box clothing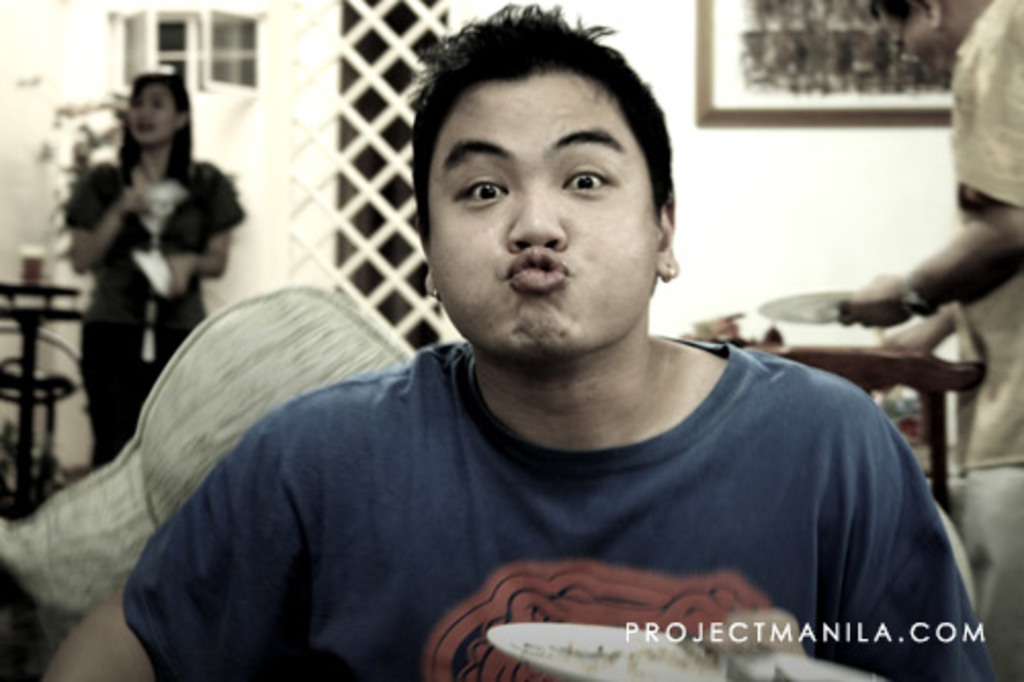
rect(950, 0, 1022, 680)
